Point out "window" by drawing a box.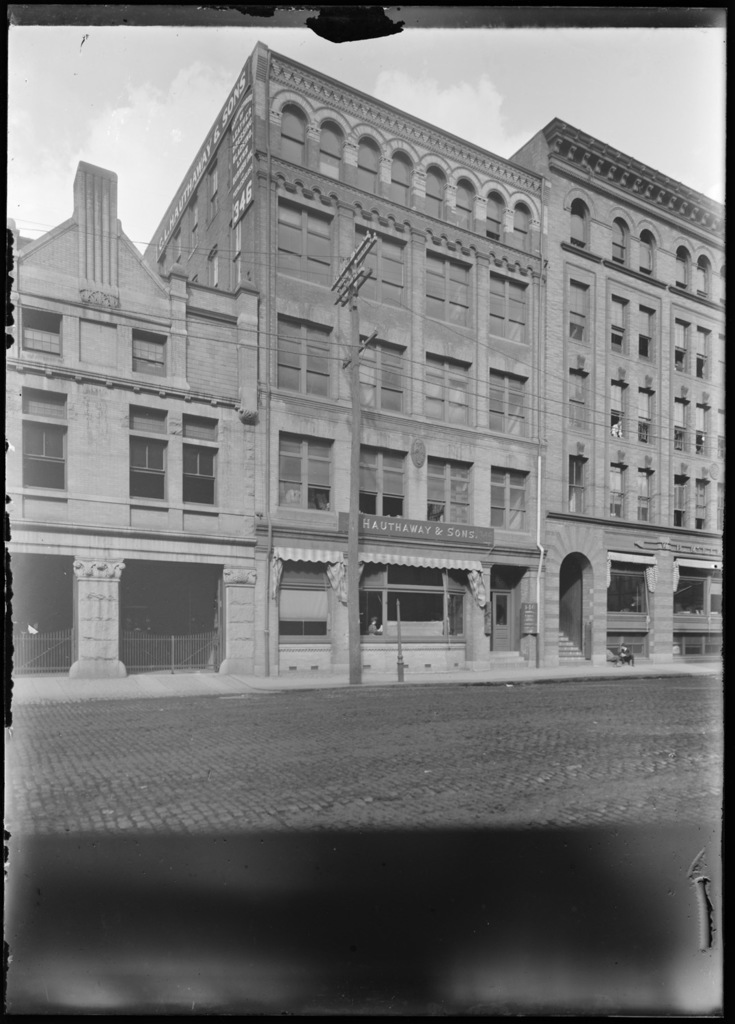
crop(494, 465, 534, 539).
